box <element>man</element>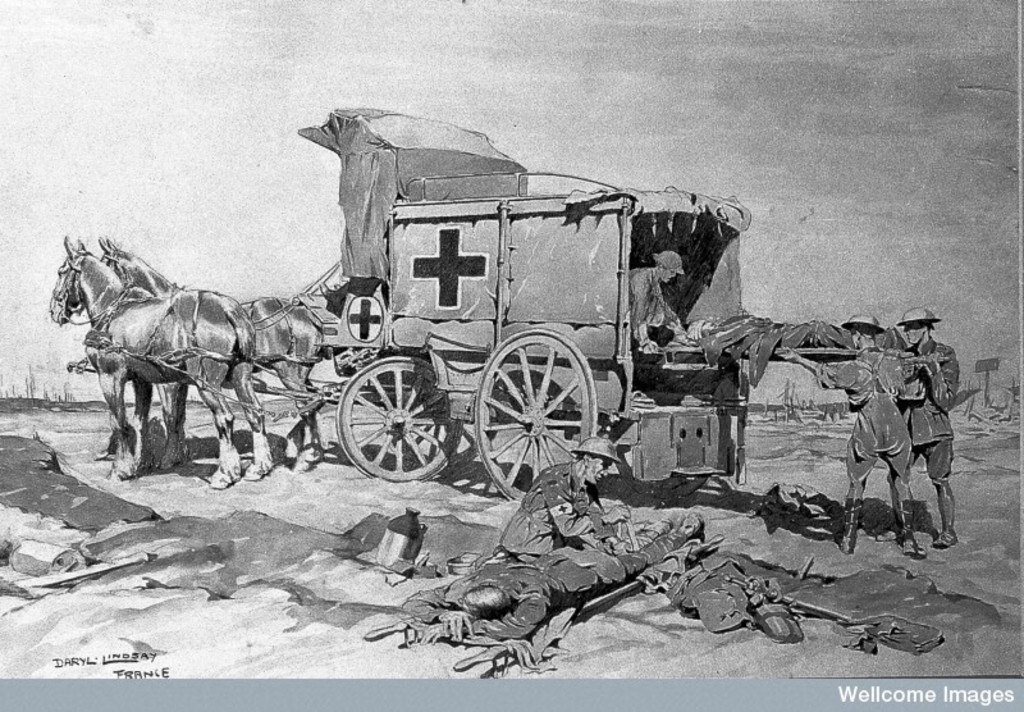
left=887, top=306, right=957, bottom=546
